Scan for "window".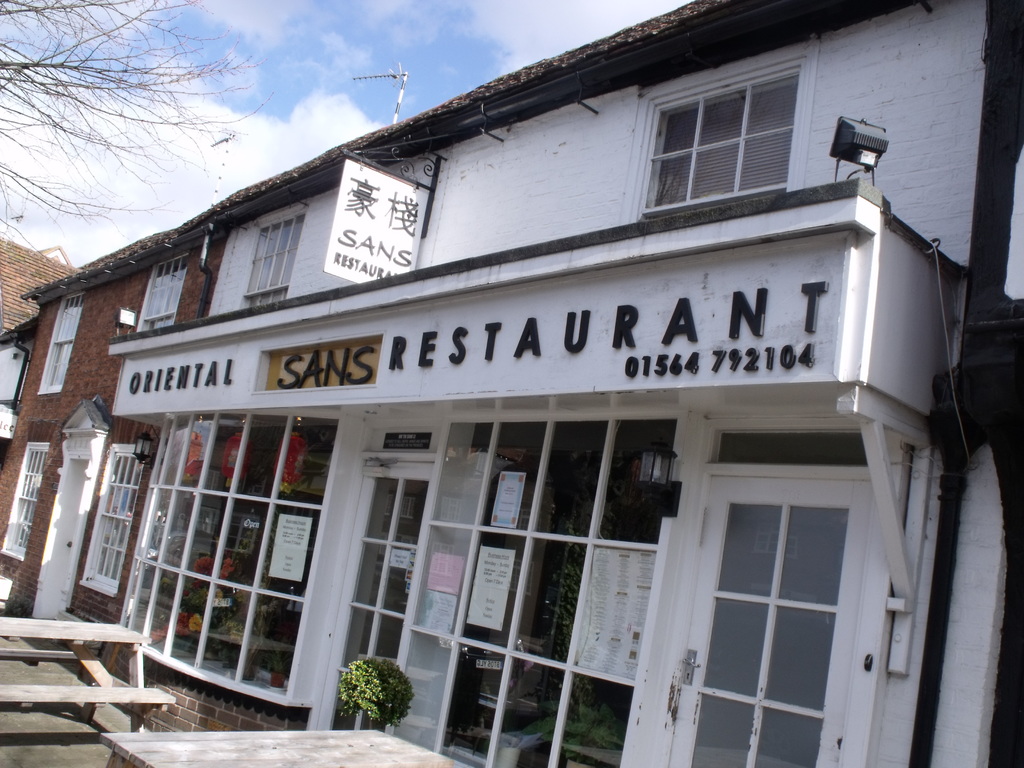
Scan result: [left=79, top=442, right=149, bottom=604].
